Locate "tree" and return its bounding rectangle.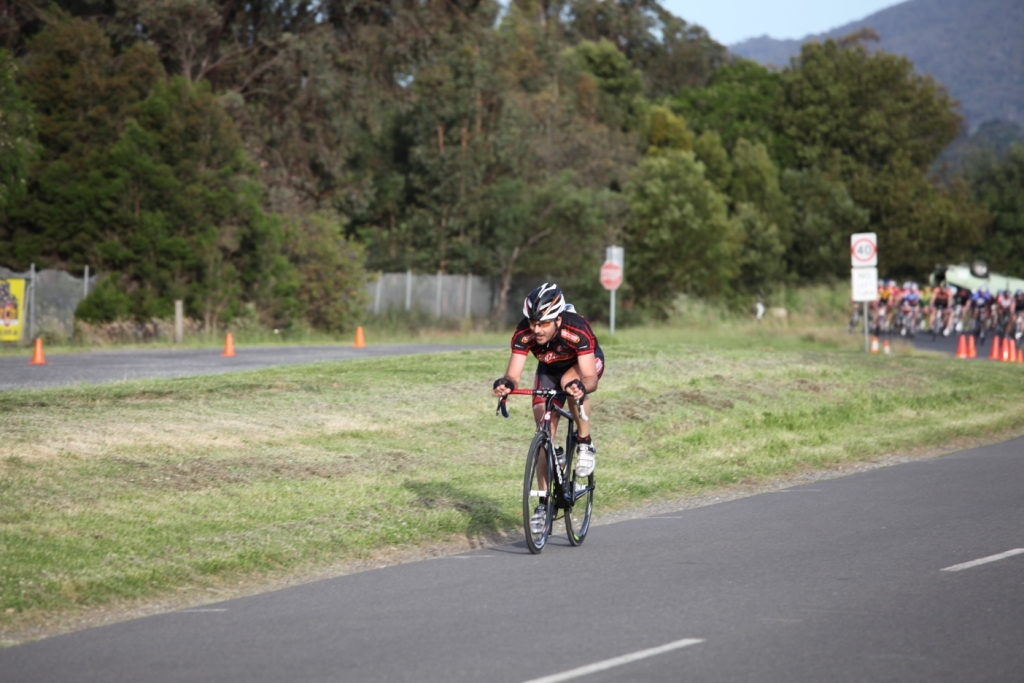
box=[389, 0, 536, 259].
